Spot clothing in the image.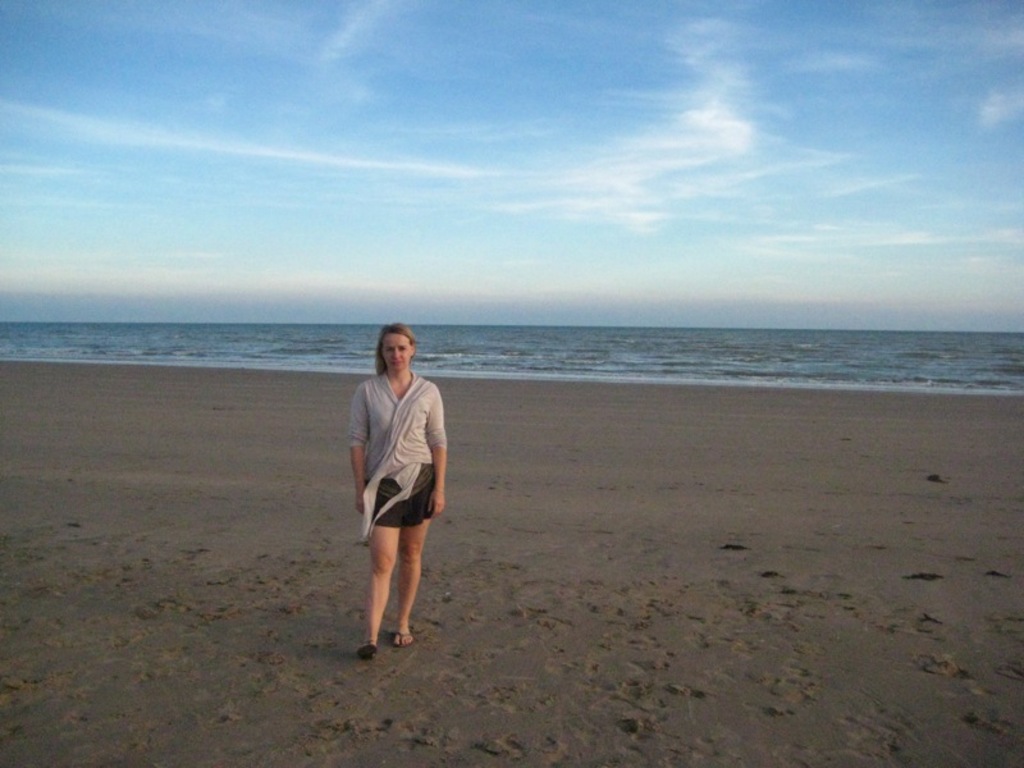
clothing found at <bbox>349, 375, 451, 540</bbox>.
